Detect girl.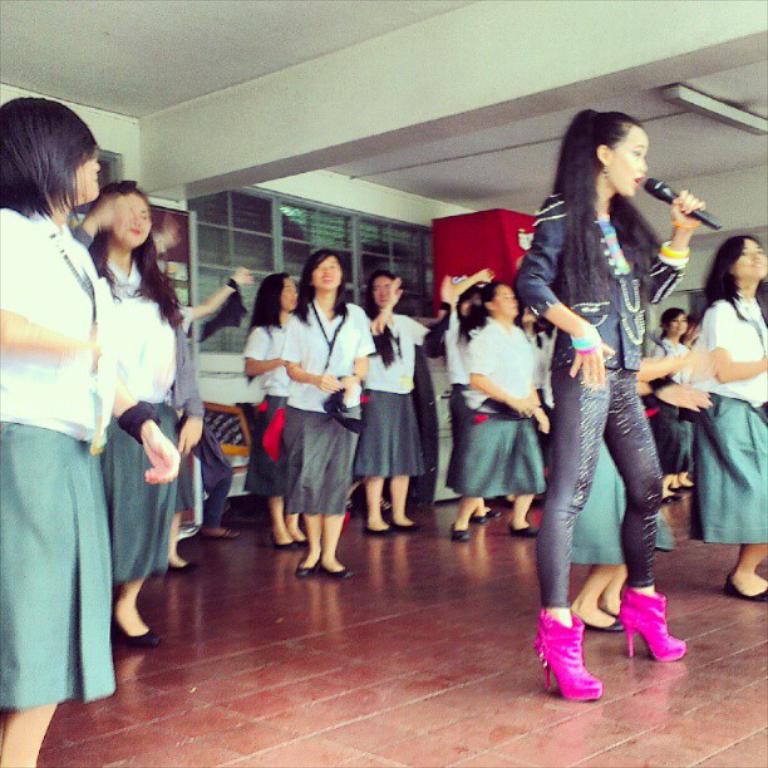
Detected at box(82, 177, 200, 645).
